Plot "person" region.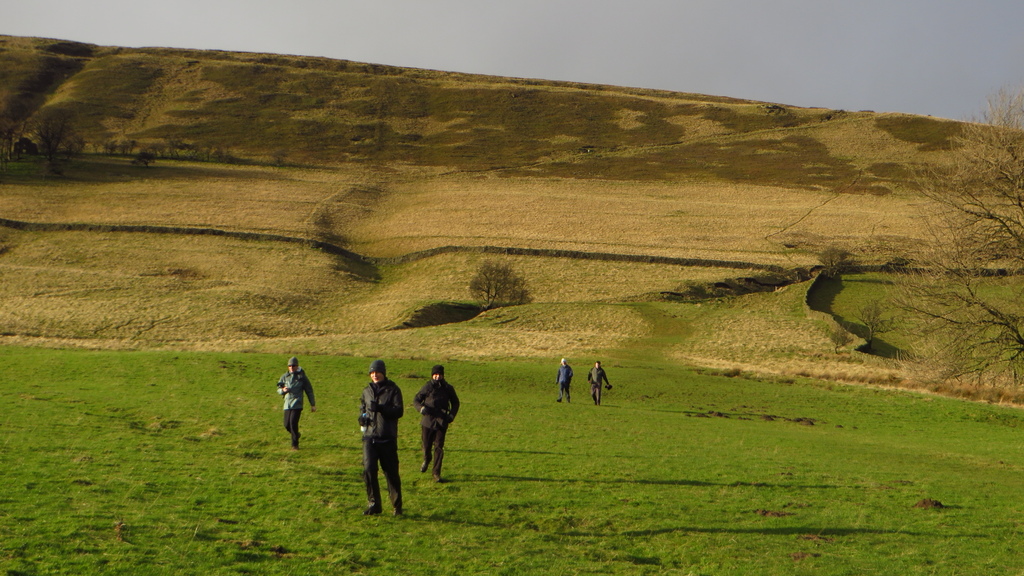
Plotted at Rect(552, 354, 576, 404).
